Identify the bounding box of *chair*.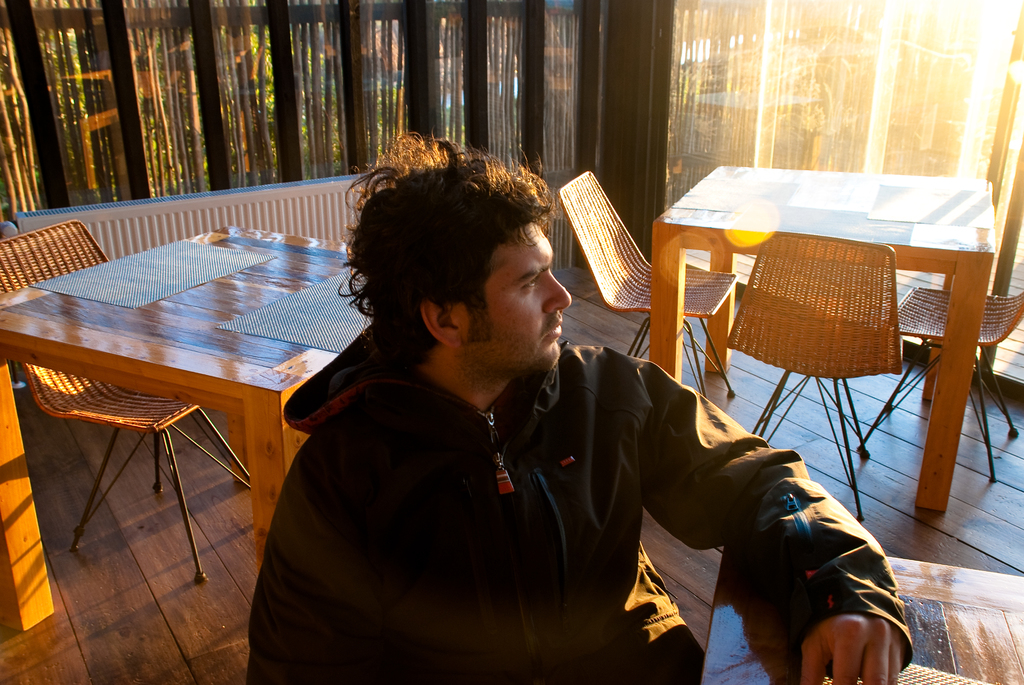
region(0, 216, 255, 588).
